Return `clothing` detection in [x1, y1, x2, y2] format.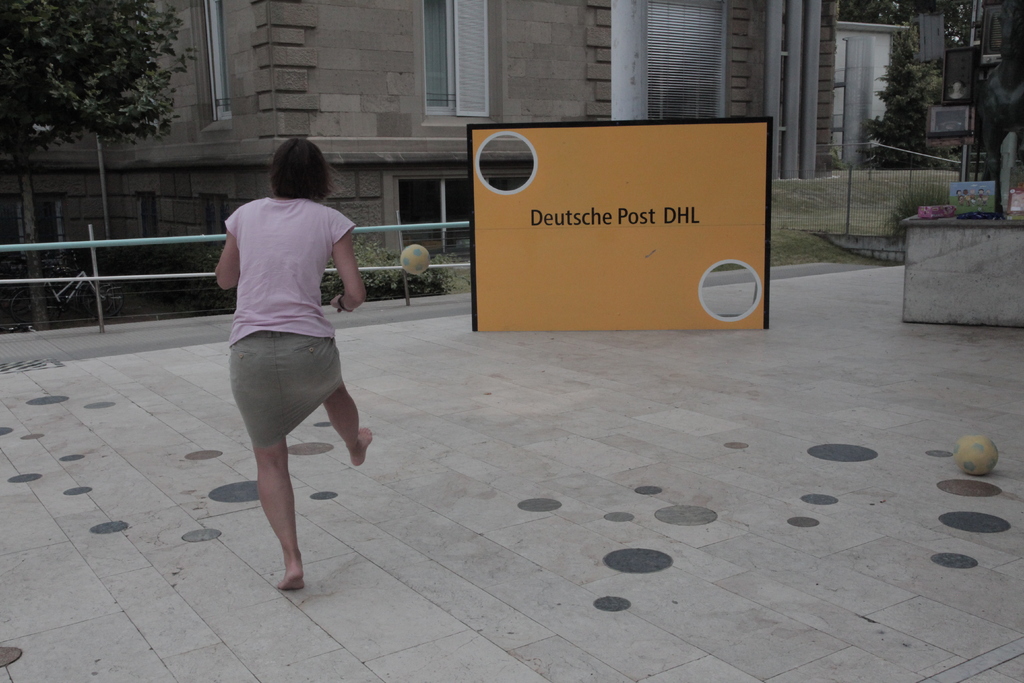
[209, 161, 360, 451].
